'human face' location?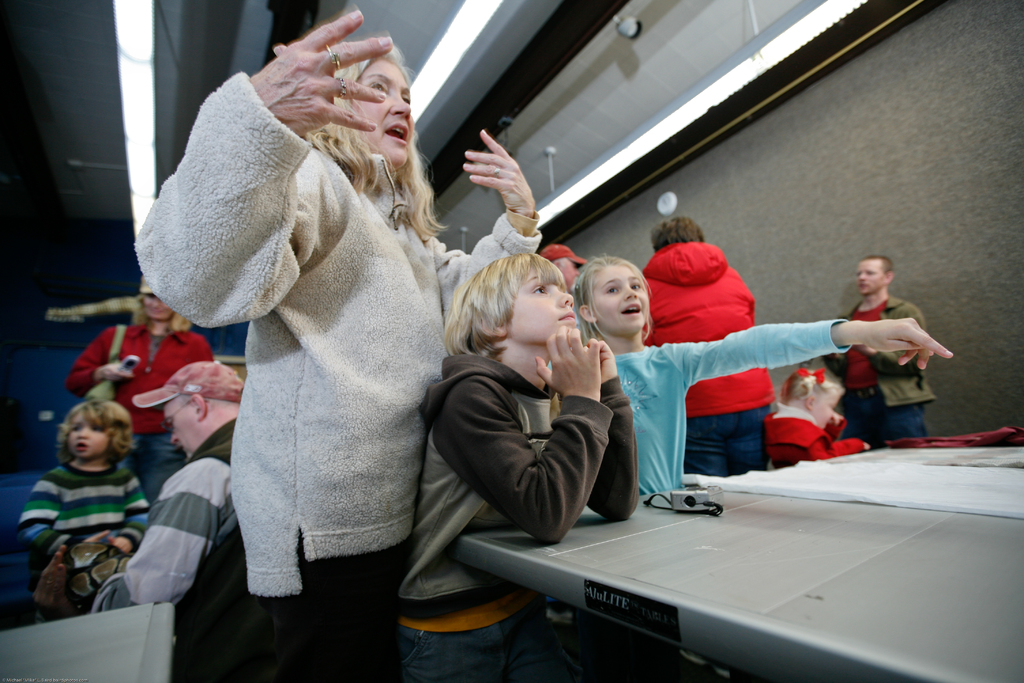
<bbox>70, 407, 107, 457</bbox>
